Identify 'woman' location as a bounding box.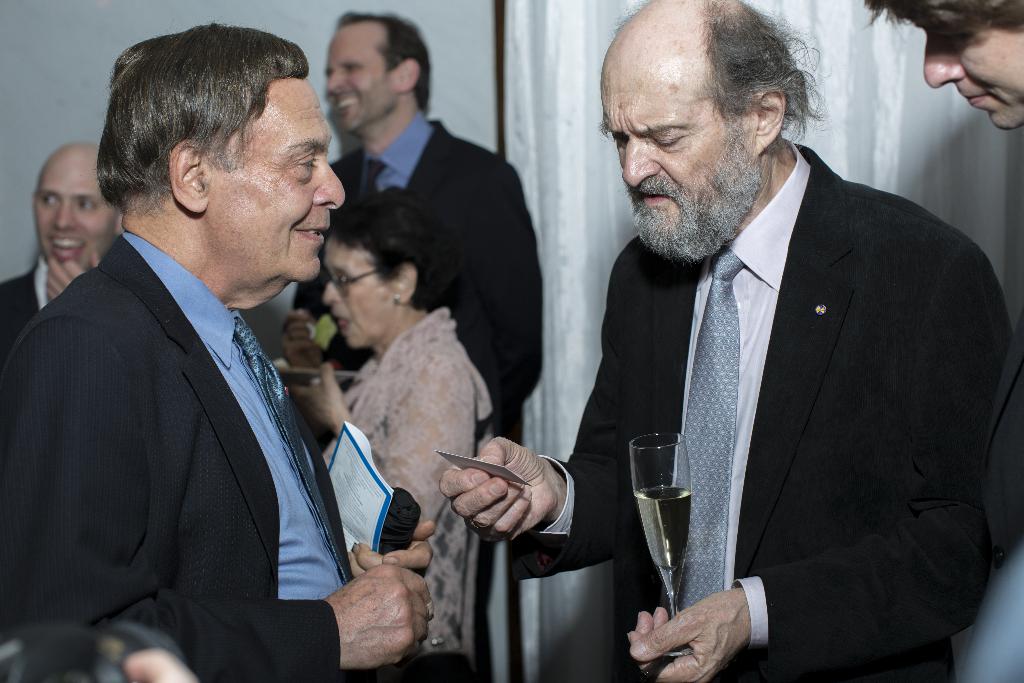
<region>295, 188, 474, 666</region>.
